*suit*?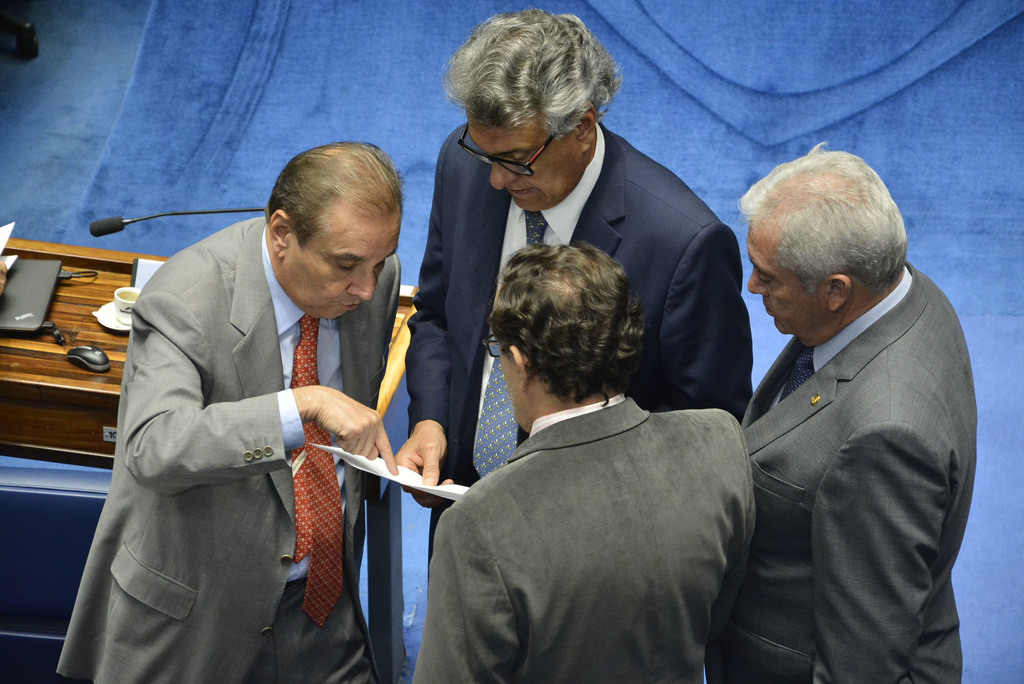
(404,120,754,589)
